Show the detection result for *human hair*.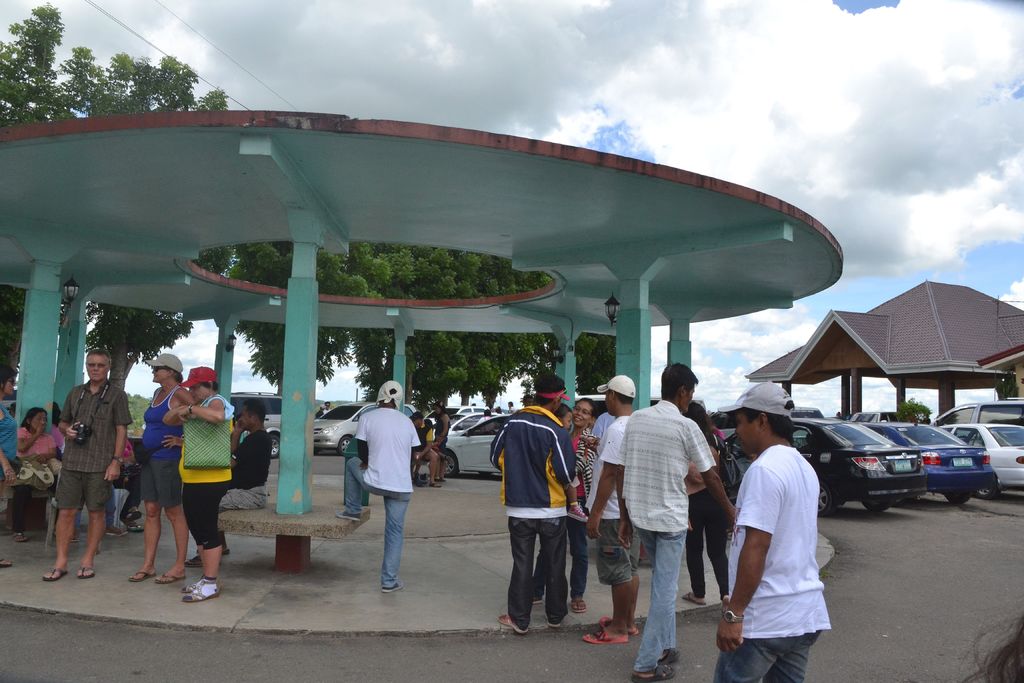
[left=576, top=395, right=600, bottom=422].
